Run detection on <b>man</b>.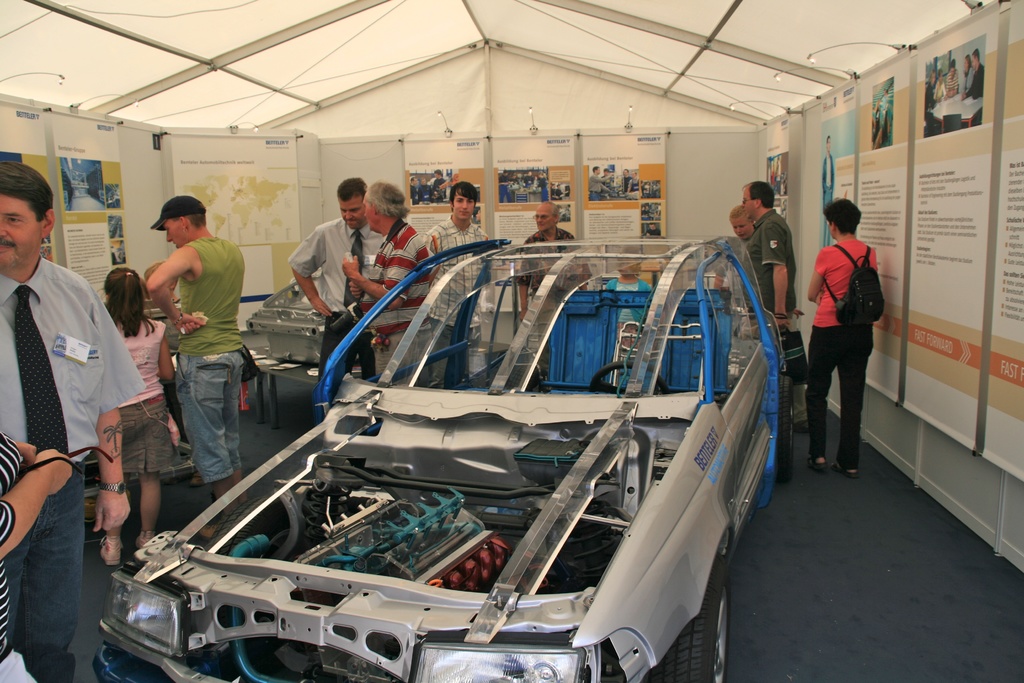
Result: <bbox>145, 198, 241, 501</bbox>.
